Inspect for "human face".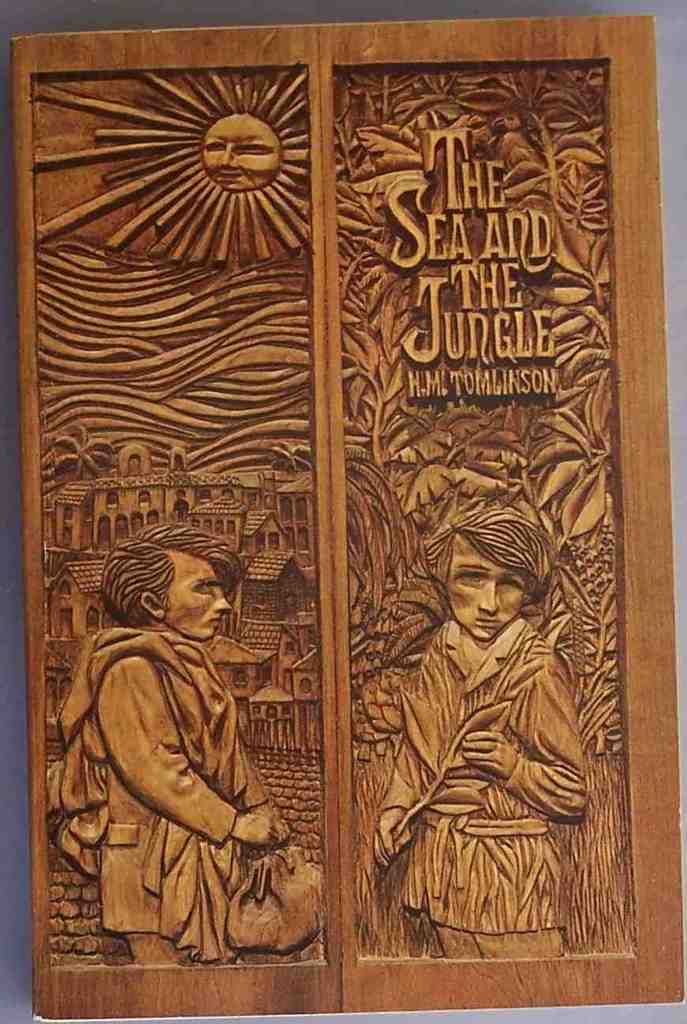
Inspection: 450:531:522:638.
